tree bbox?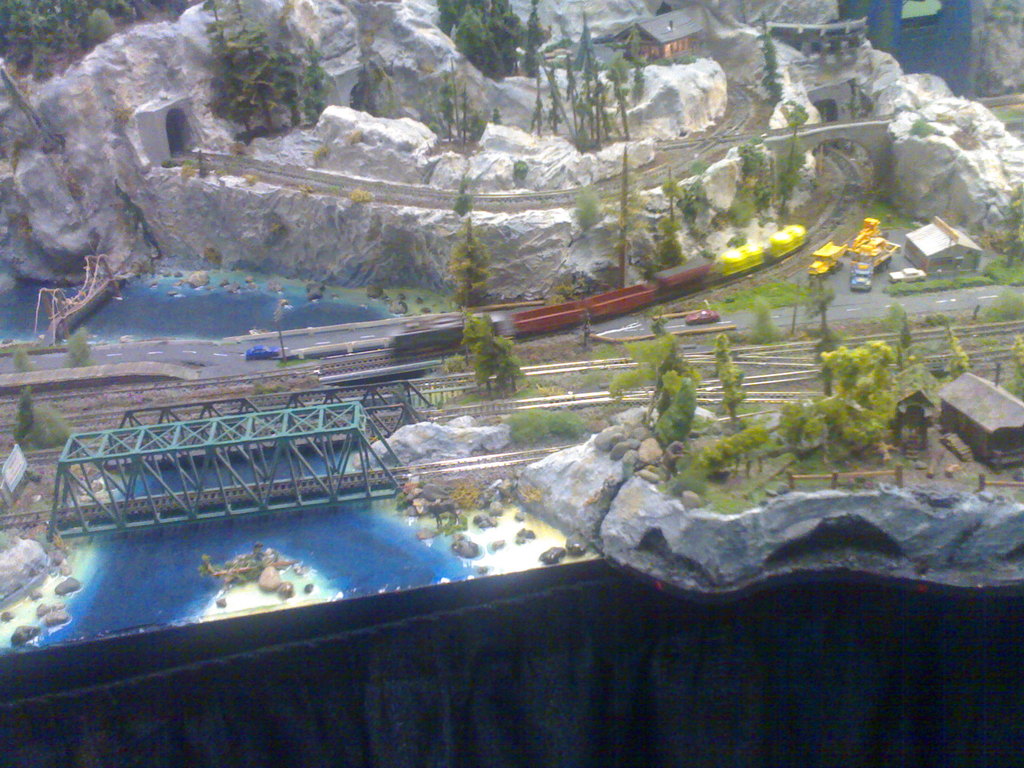
crop(772, 100, 810, 214)
